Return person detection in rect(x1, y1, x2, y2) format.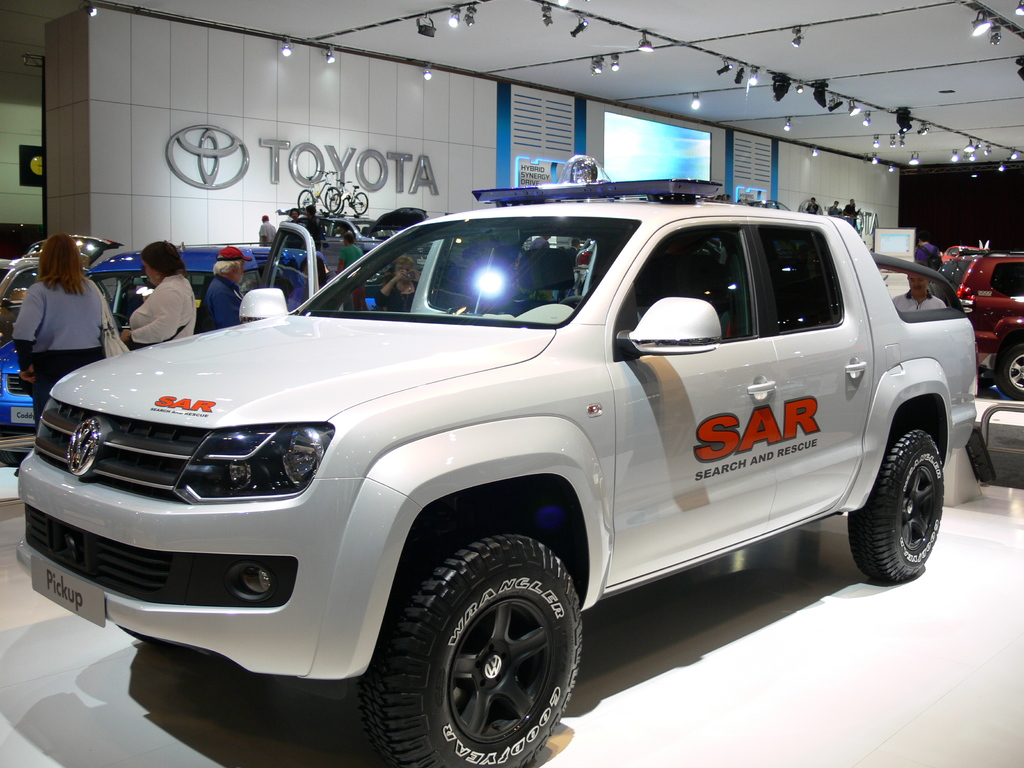
rect(10, 227, 107, 478).
